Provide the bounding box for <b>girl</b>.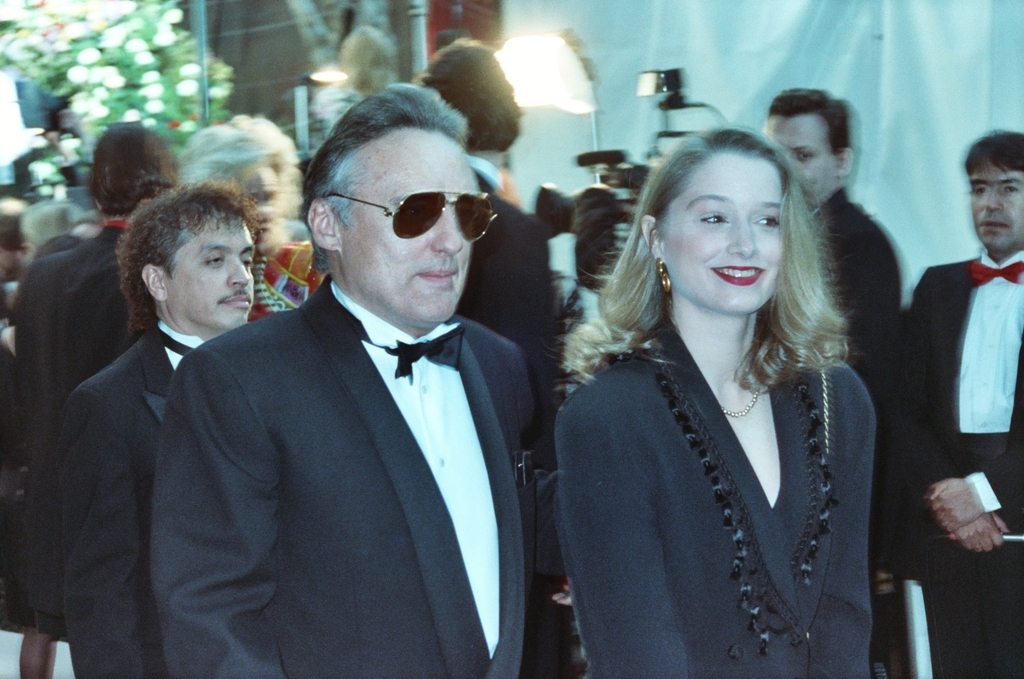
l=552, t=127, r=877, b=678.
